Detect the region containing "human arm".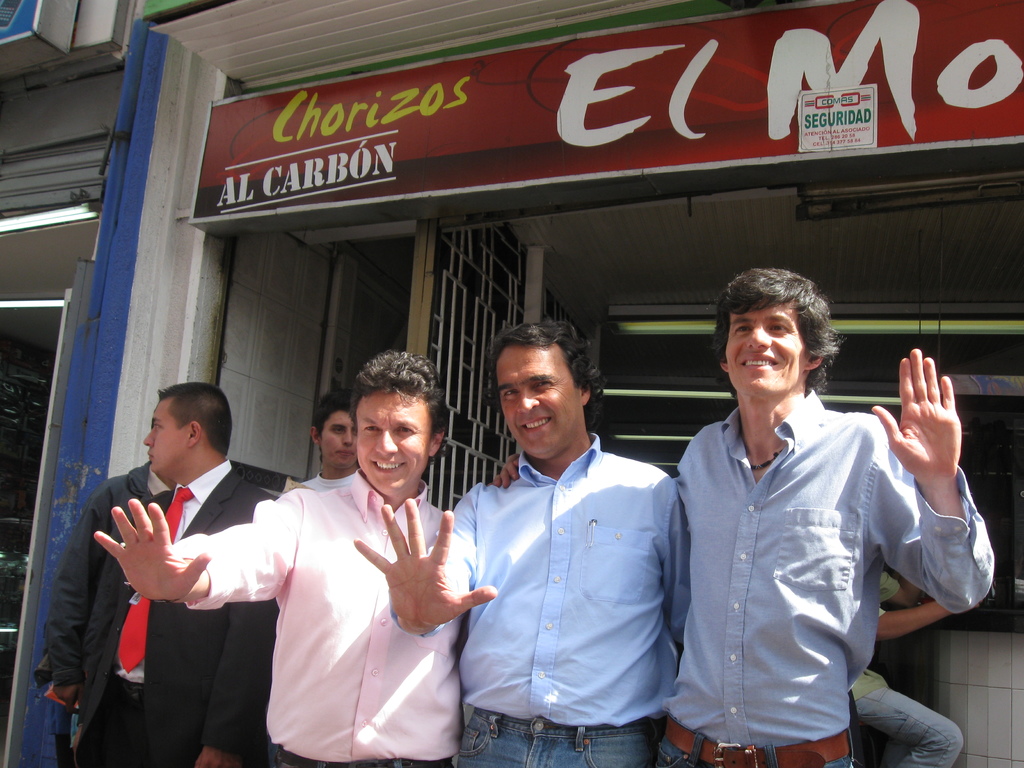
Rect(881, 358, 990, 648).
